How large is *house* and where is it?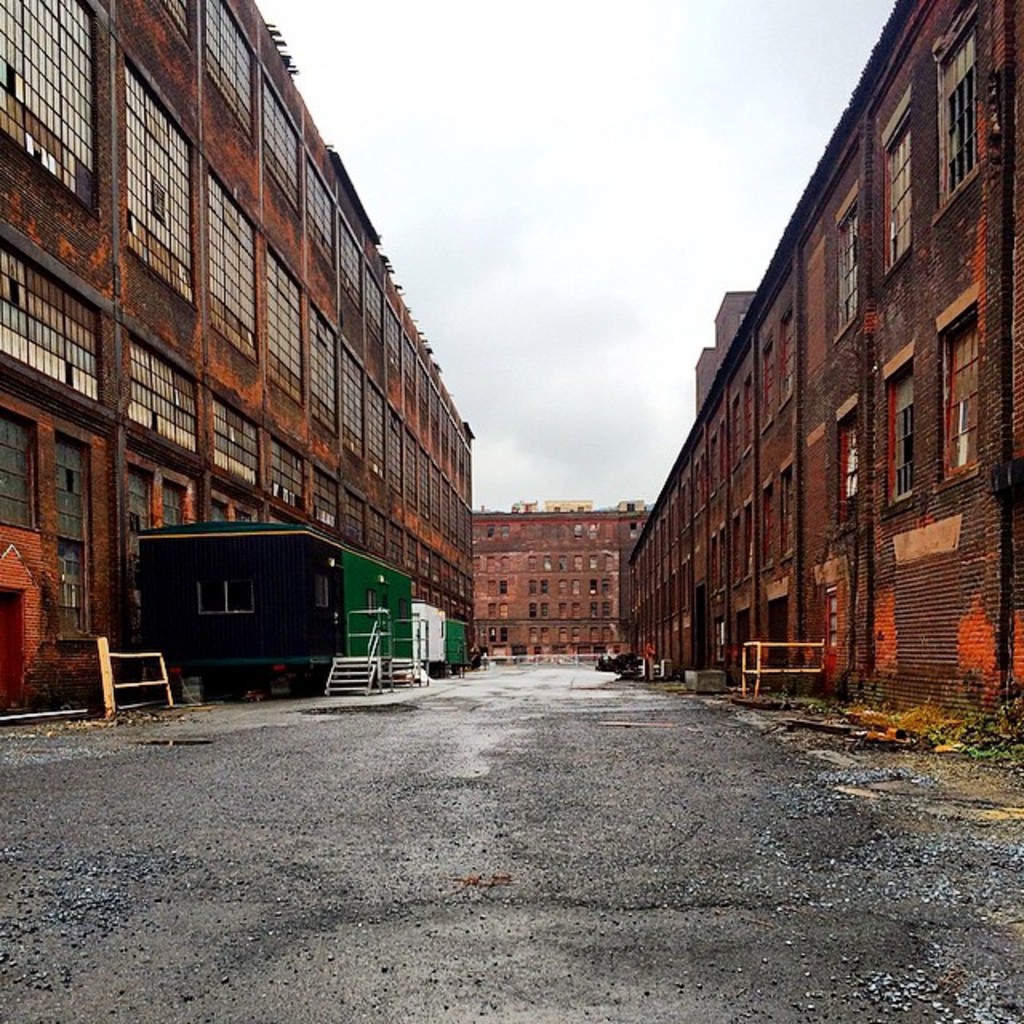
Bounding box: Rect(298, 126, 386, 550).
